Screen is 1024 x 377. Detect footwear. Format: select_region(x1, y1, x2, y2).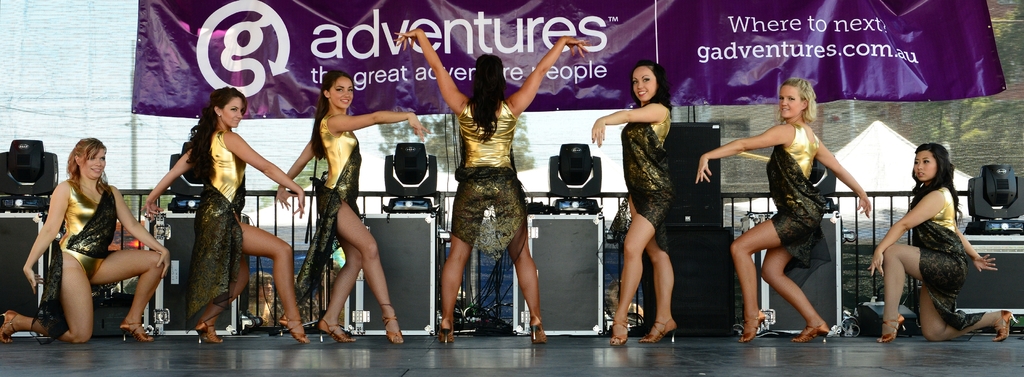
select_region(120, 314, 155, 345).
